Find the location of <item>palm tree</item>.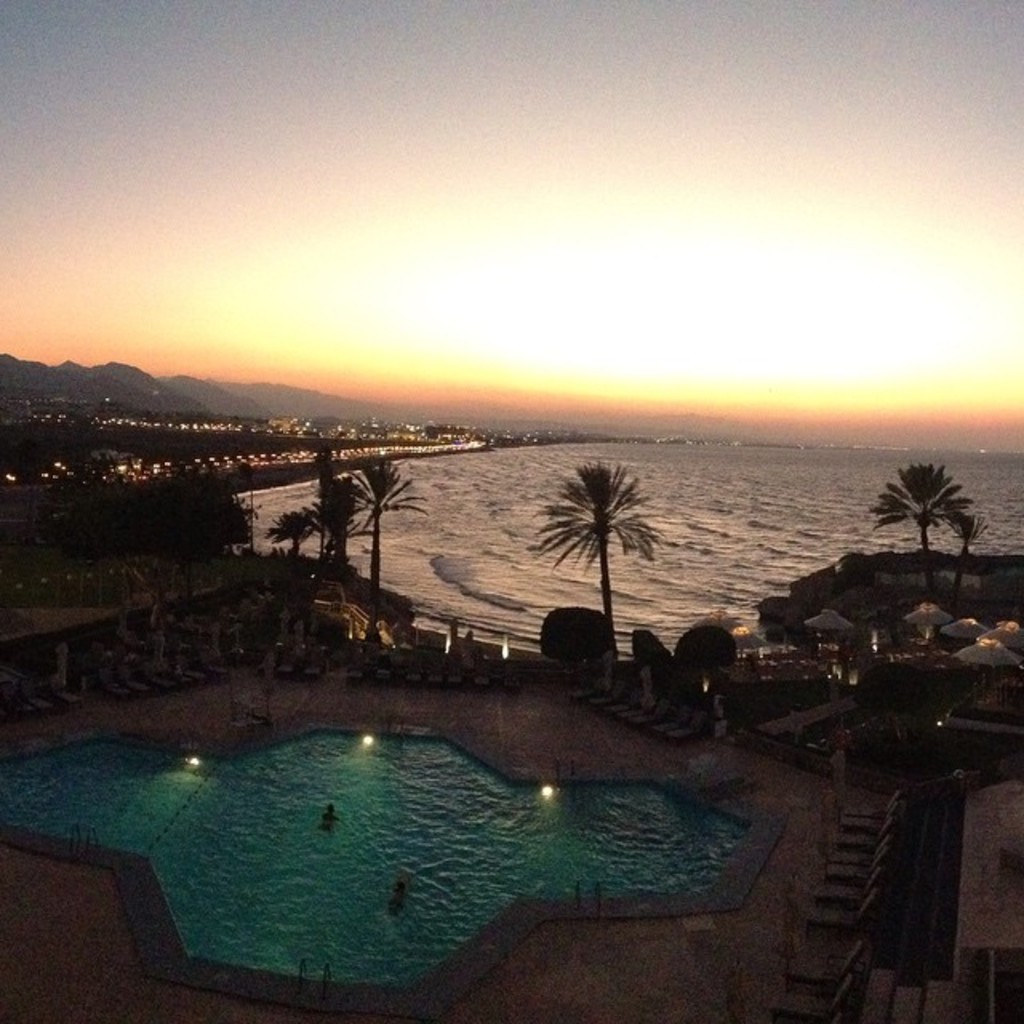
Location: bbox(882, 445, 968, 611).
